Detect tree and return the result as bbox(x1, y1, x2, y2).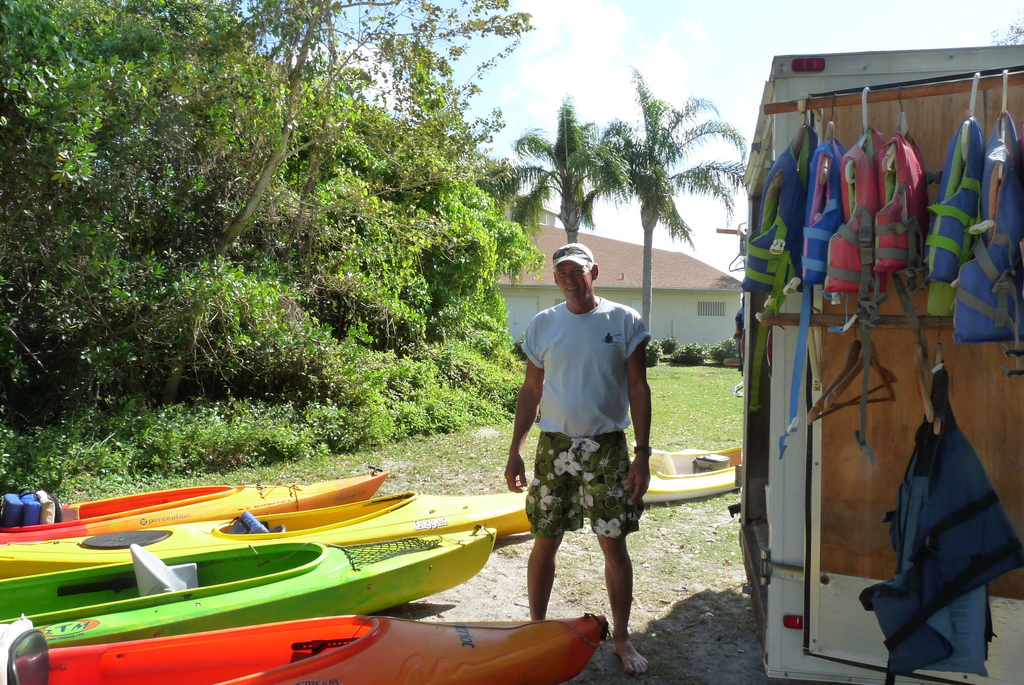
bbox(0, 0, 544, 469).
